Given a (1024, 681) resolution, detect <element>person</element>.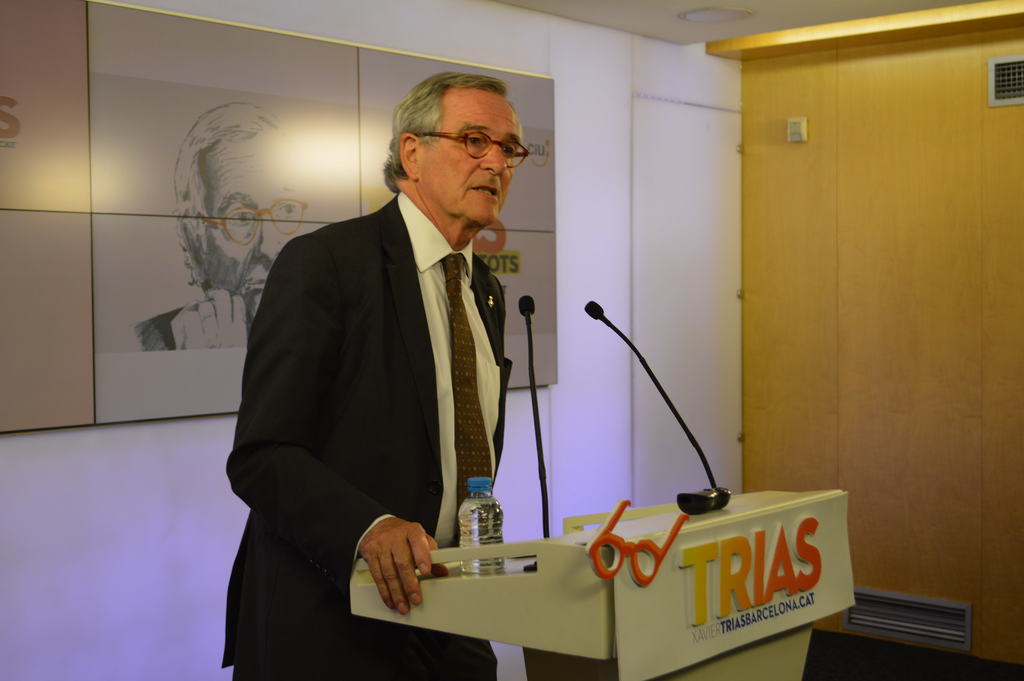
region(133, 98, 333, 356).
